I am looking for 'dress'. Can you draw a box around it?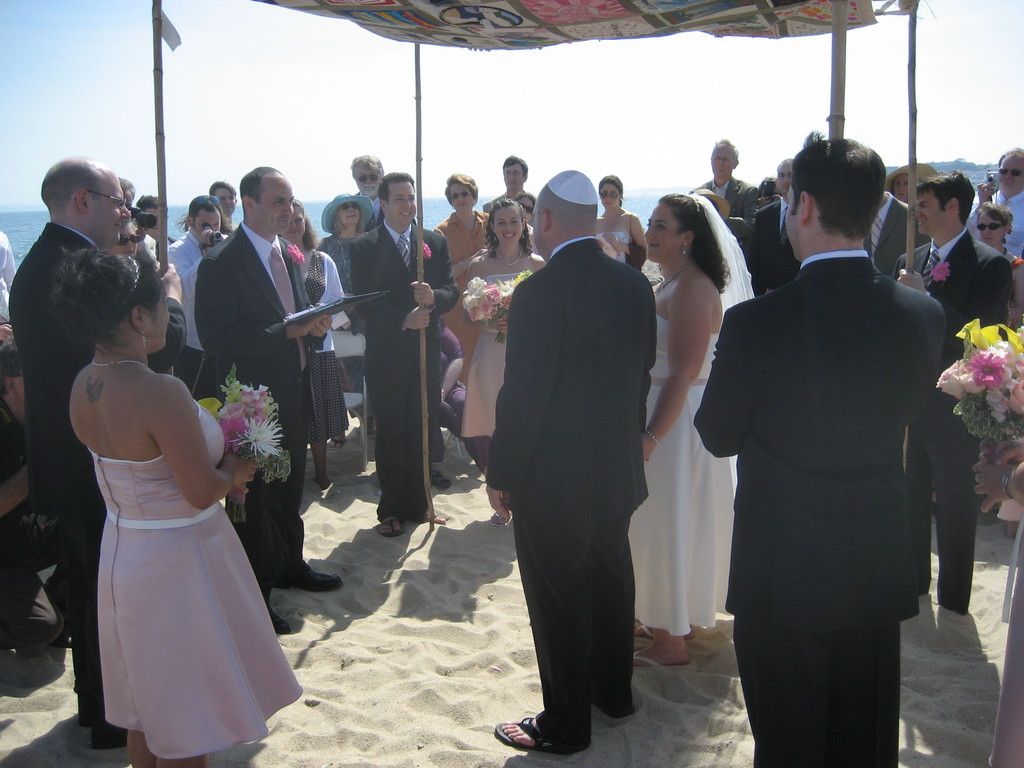
Sure, the bounding box is 598/232/629/267.
